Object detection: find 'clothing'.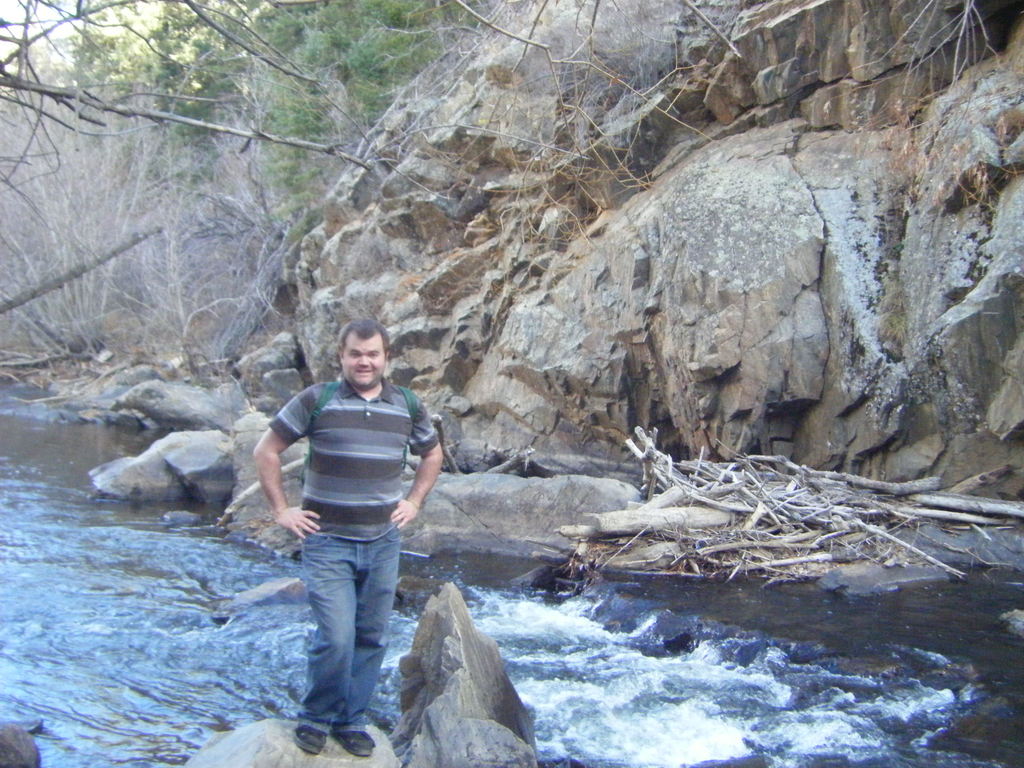
261,314,437,733.
